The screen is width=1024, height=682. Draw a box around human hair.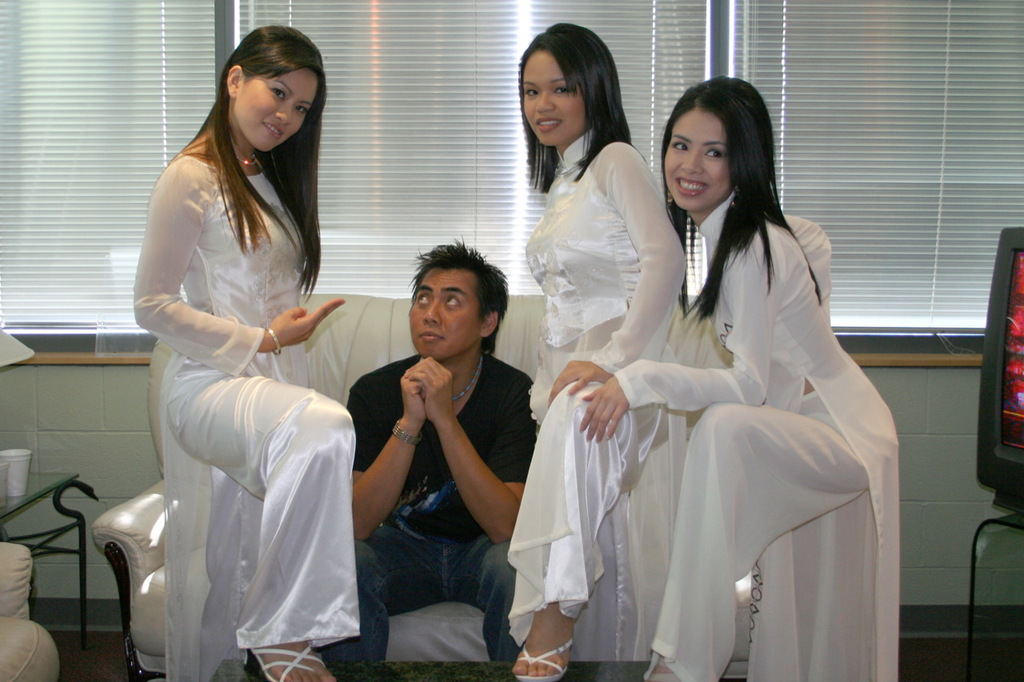
[left=391, top=237, right=510, bottom=377].
